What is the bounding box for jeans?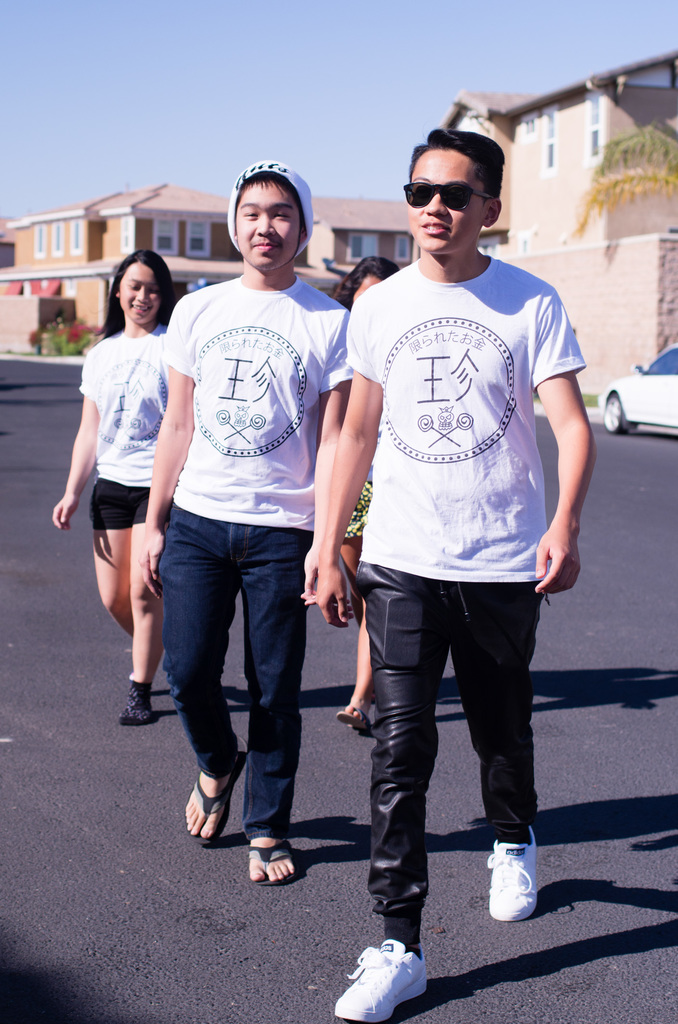
Rect(143, 529, 334, 821).
